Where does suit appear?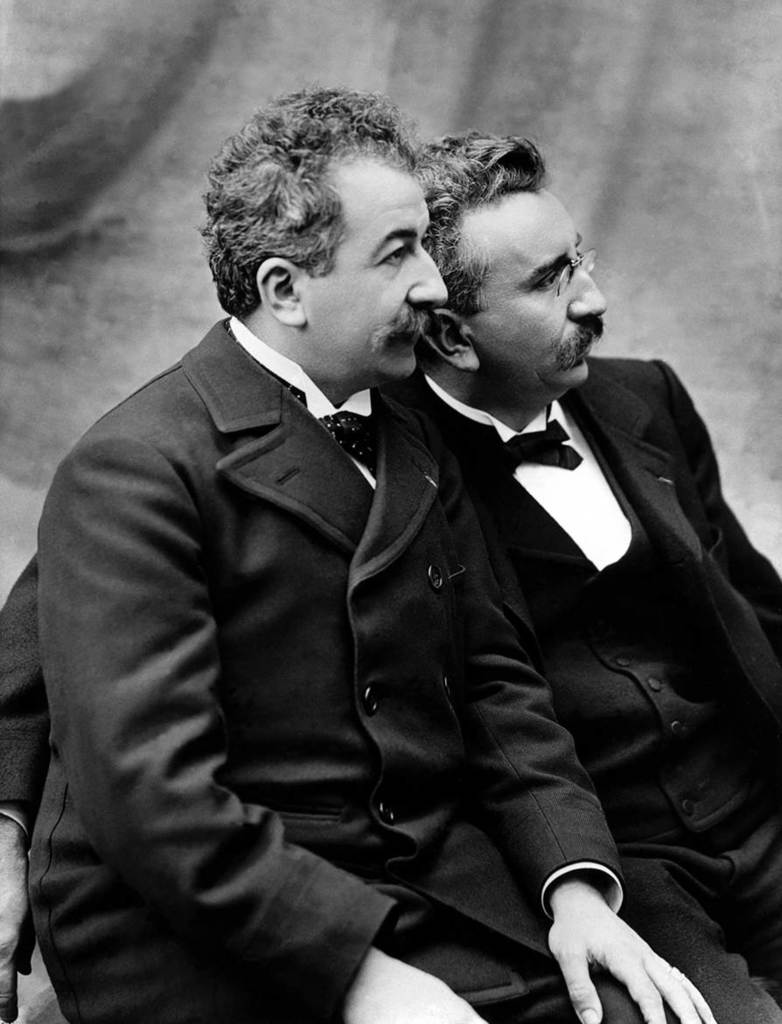
Appears at box(35, 222, 514, 976).
